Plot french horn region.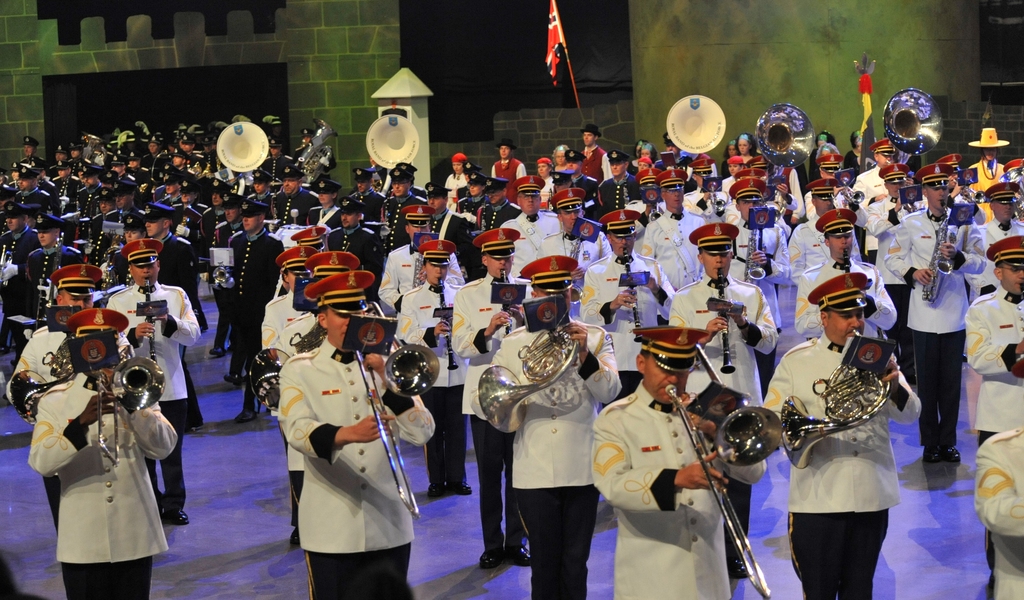
Plotted at detection(215, 119, 271, 172).
